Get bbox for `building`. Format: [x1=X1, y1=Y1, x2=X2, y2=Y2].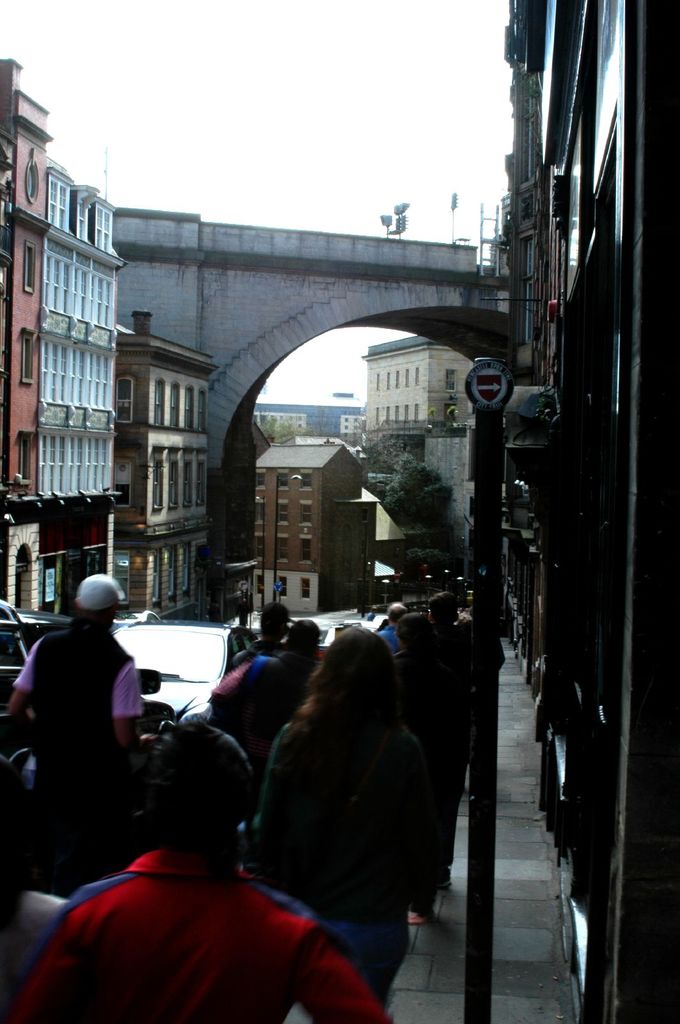
[x1=256, y1=438, x2=382, y2=610].
